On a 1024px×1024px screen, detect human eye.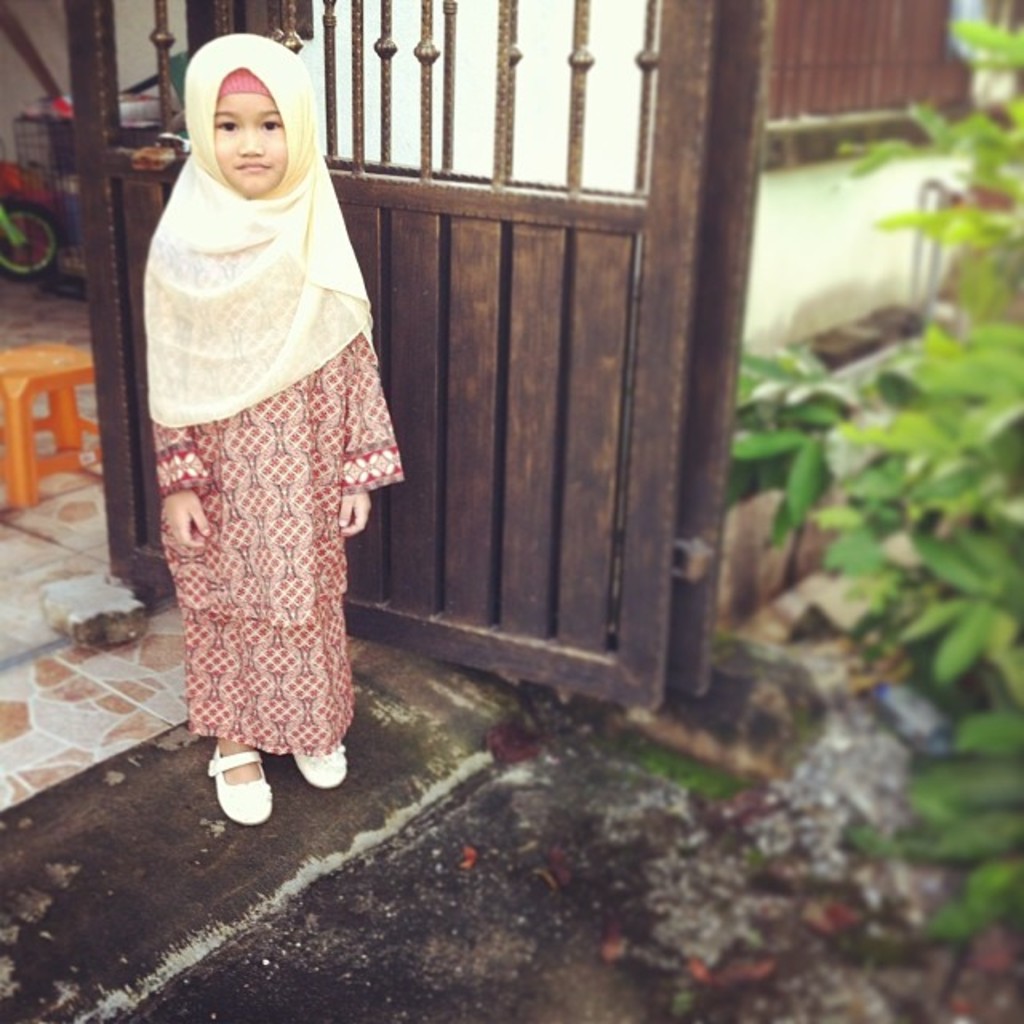
{"left": 214, "top": 112, "right": 235, "bottom": 138}.
